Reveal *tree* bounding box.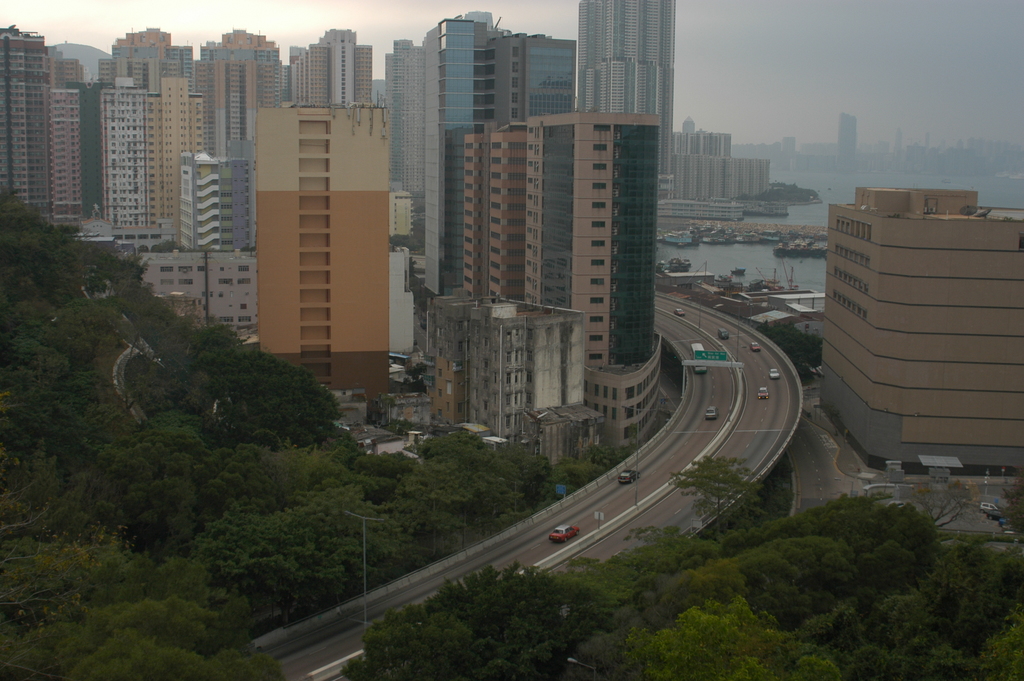
Revealed: locate(755, 320, 822, 378).
